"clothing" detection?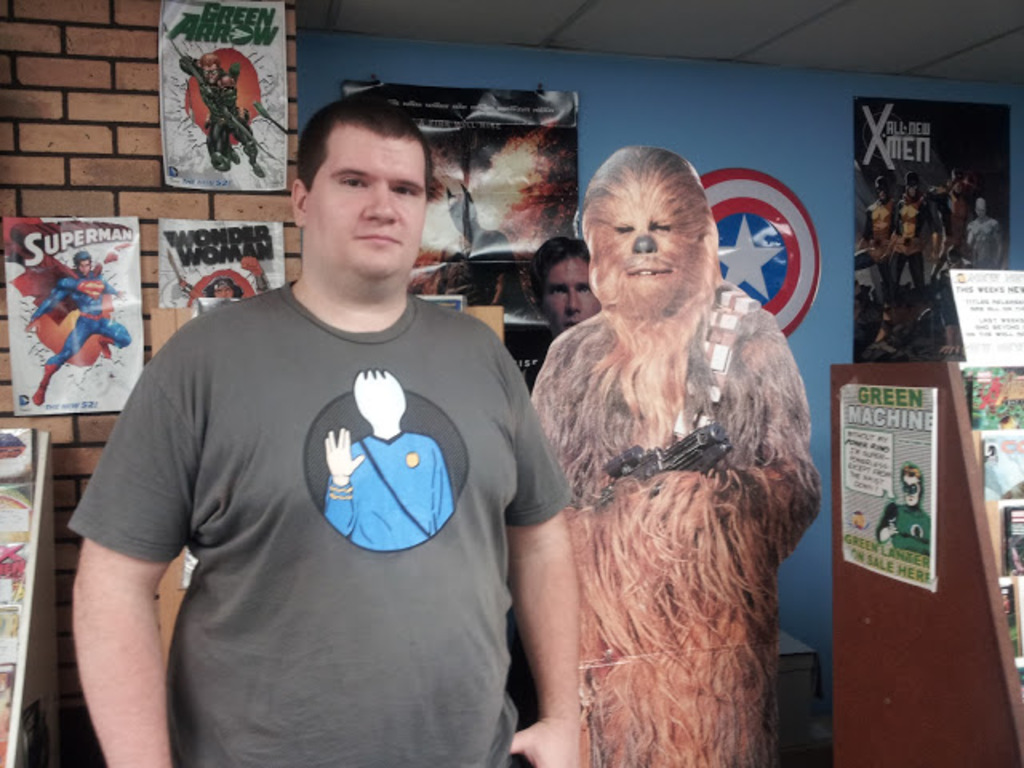
x1=880 y1=198 x2=944 y2=322
